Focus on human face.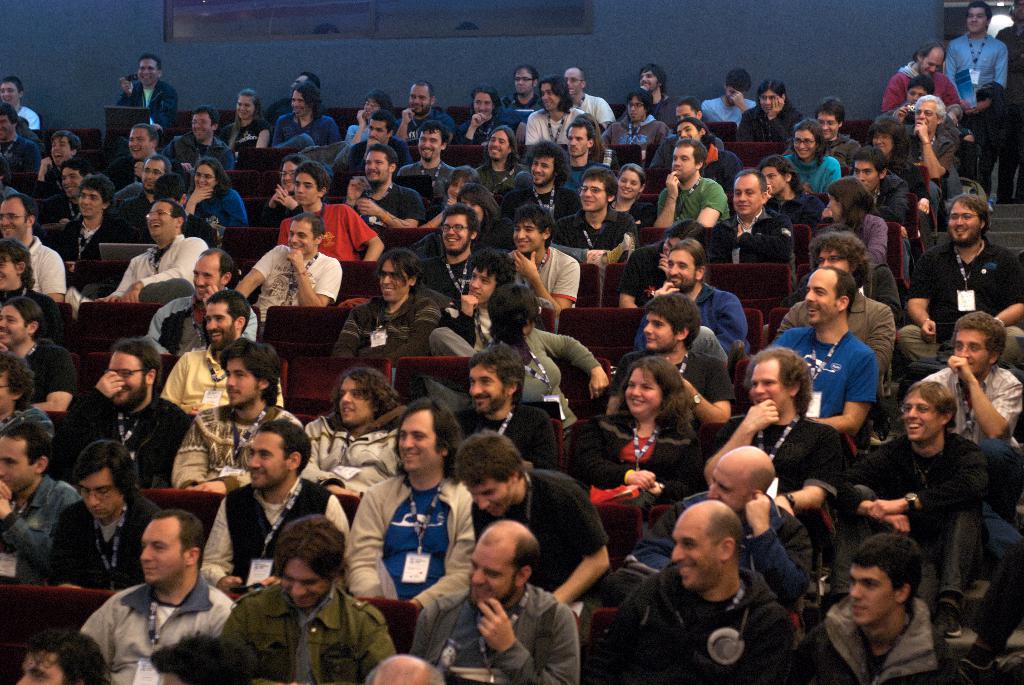
Focused at l=0, t=440, r=28, b=491.
